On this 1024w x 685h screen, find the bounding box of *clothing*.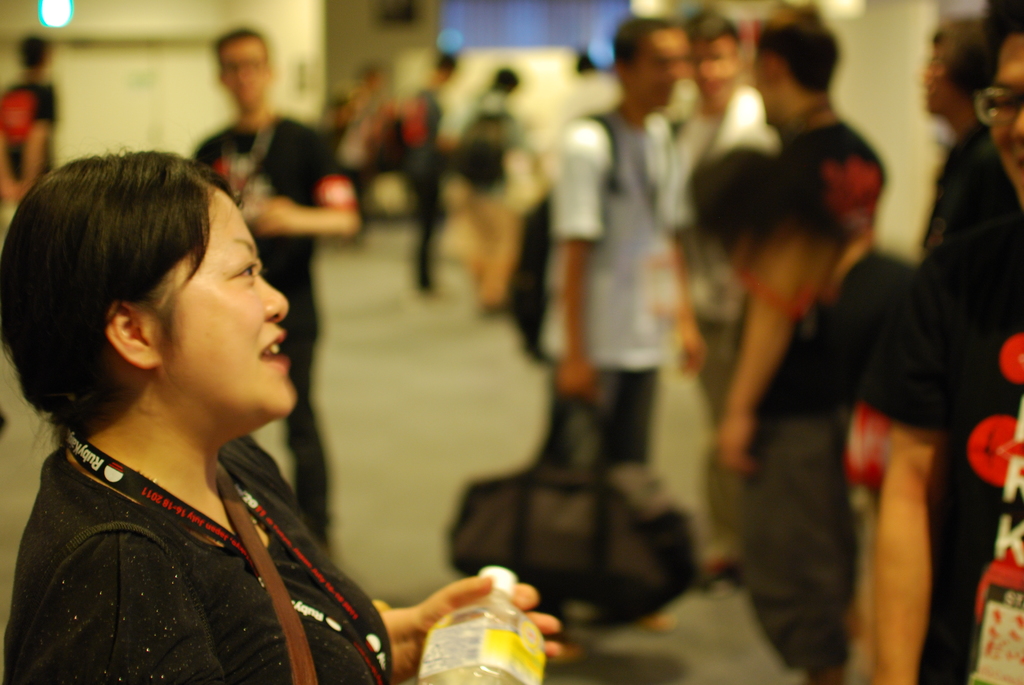
Bounding box: [6,356,392,684].
